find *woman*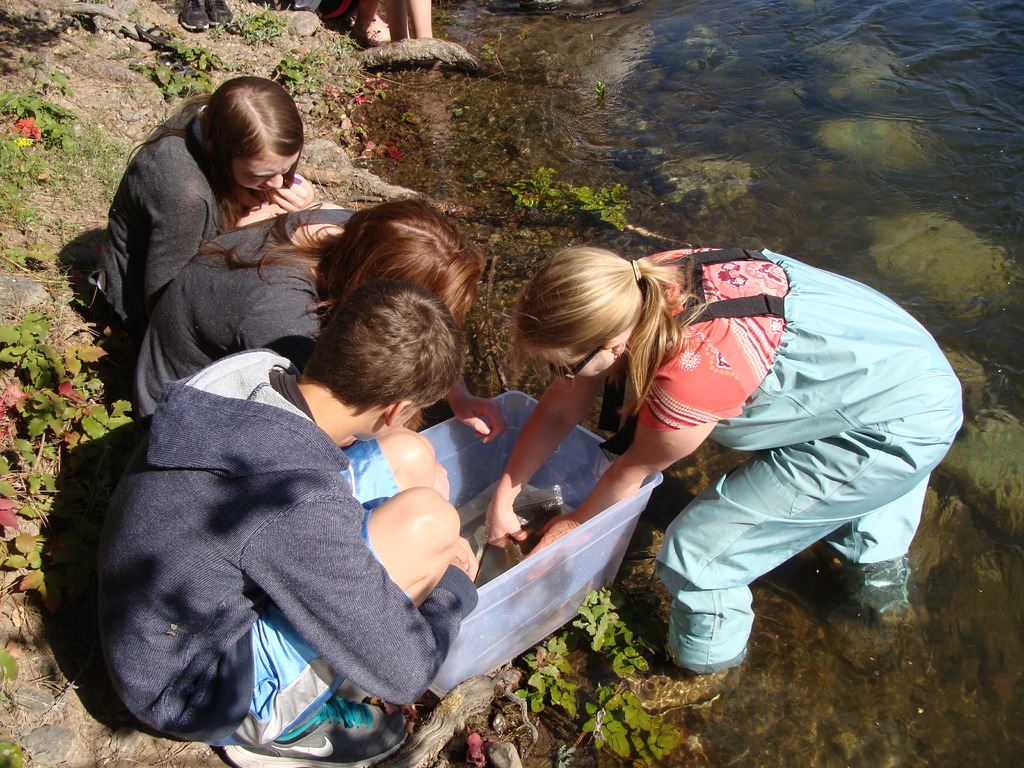
x1=485 y1=249 x2=960 y2=714
